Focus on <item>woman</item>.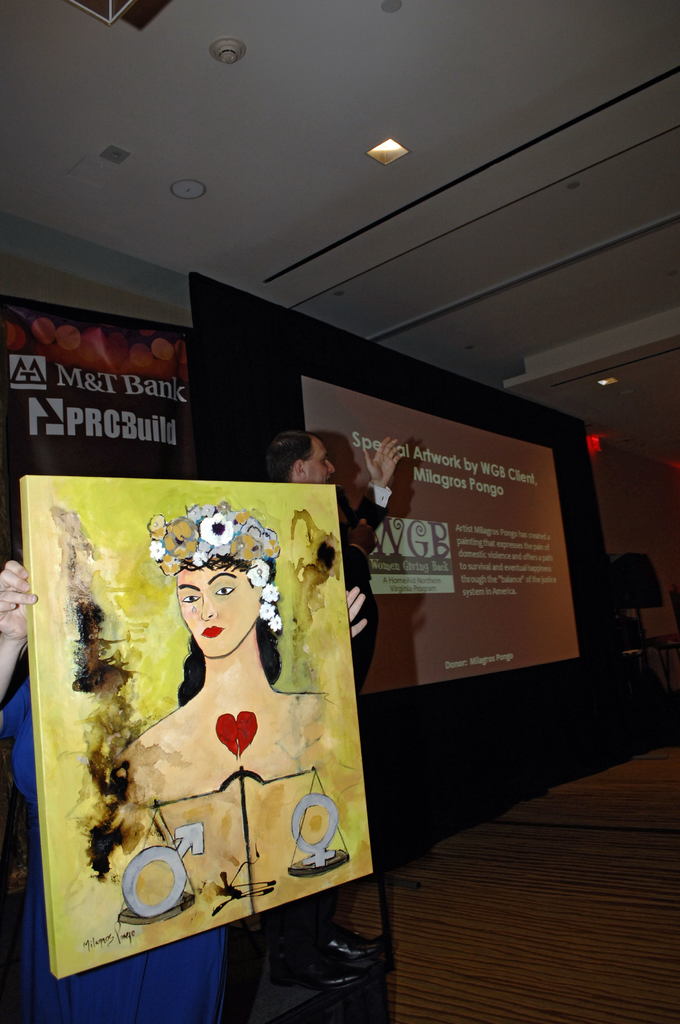
Focused at 99/504/334/909.
